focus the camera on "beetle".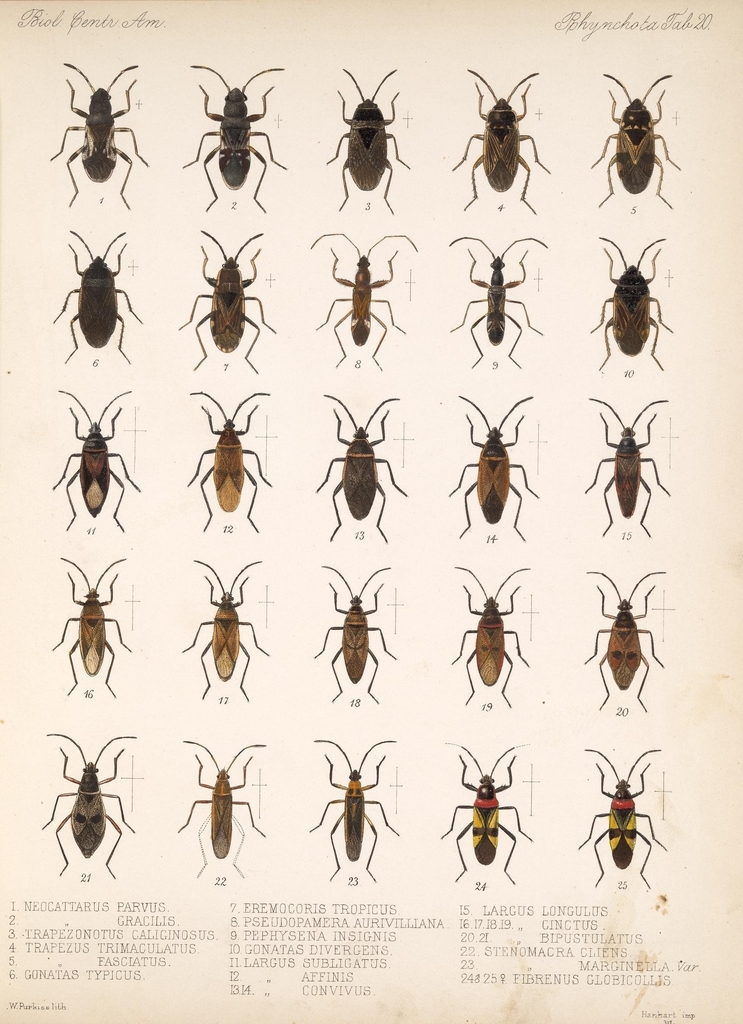
Focus region: x1=313 y1=400 x2=417 y2=552.
